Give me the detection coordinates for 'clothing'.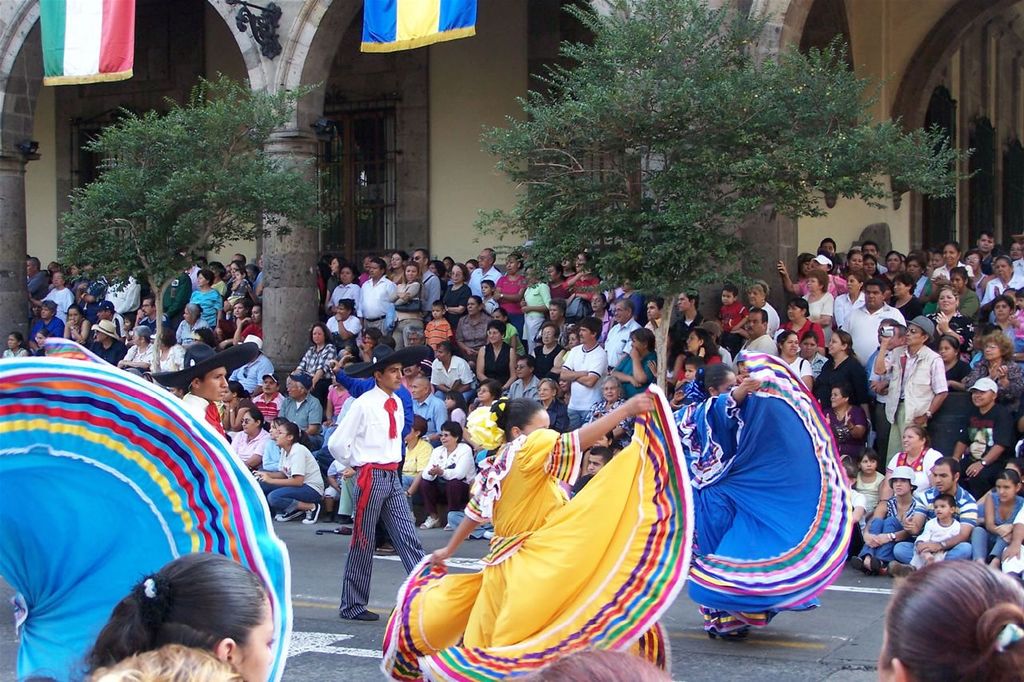
bbox=[94, 345, 122, 365].
